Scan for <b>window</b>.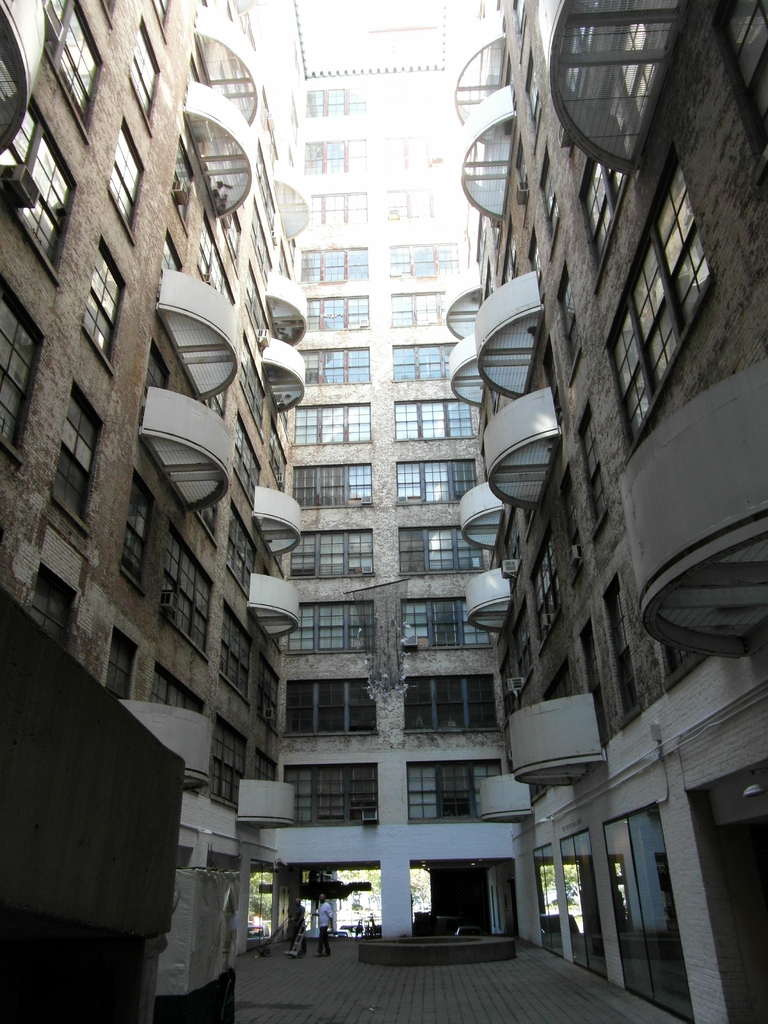
Scan result: 298, 347, 368, 385.
